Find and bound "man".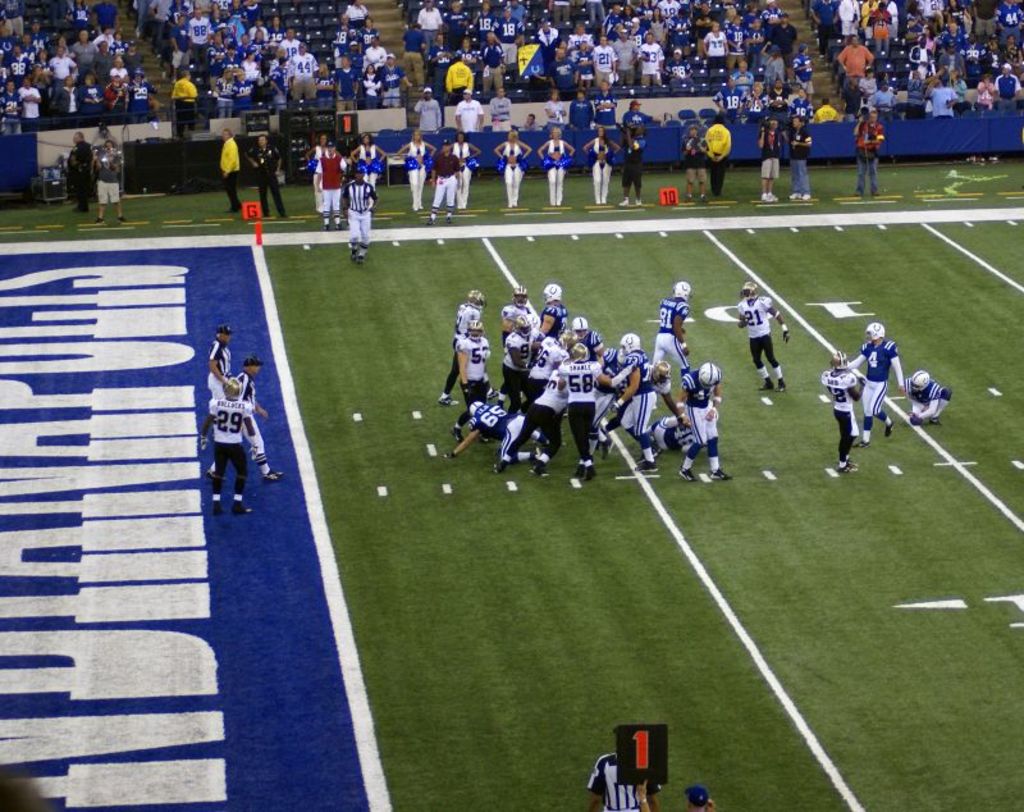
Bound: locate(598, 4, 620, 42).
